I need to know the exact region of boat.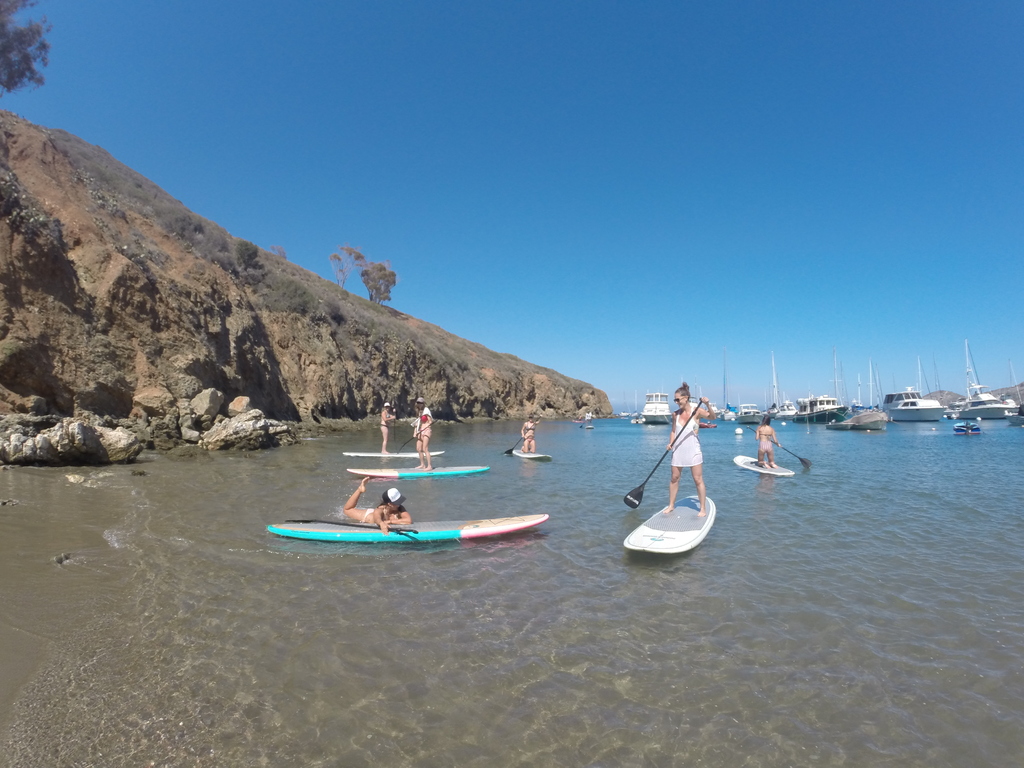
Region: rect(701, 385, 719, 417).
